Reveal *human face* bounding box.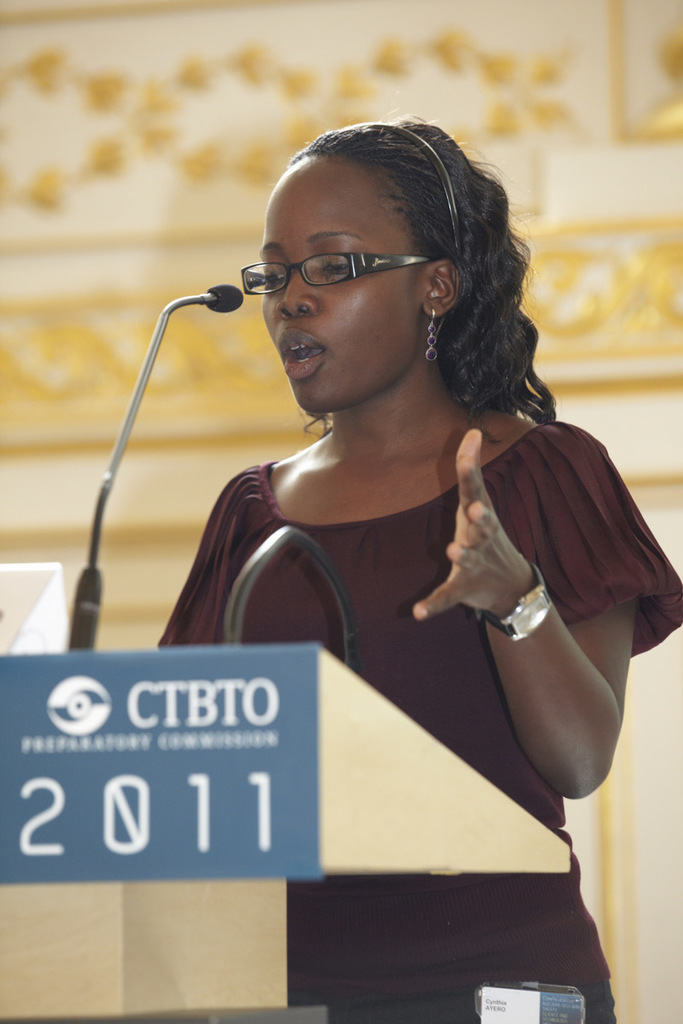
Revealed: box=[260, 174, 423, 409].
